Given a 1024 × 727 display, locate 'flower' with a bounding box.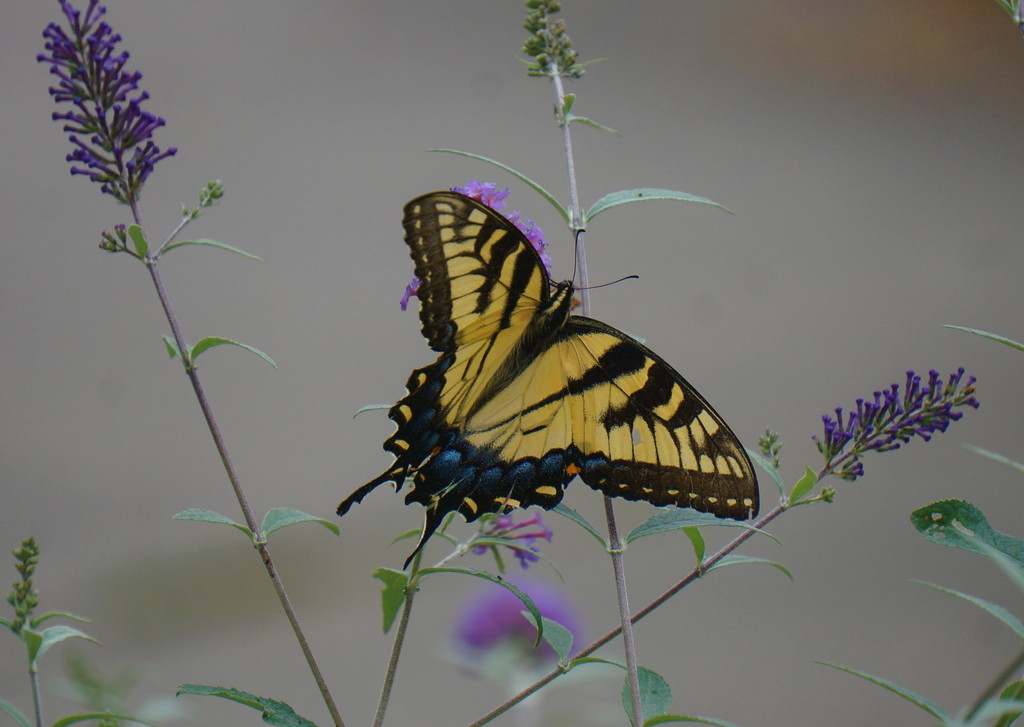
Located: [x1=406, y1=177, x2=591, y2=523].
